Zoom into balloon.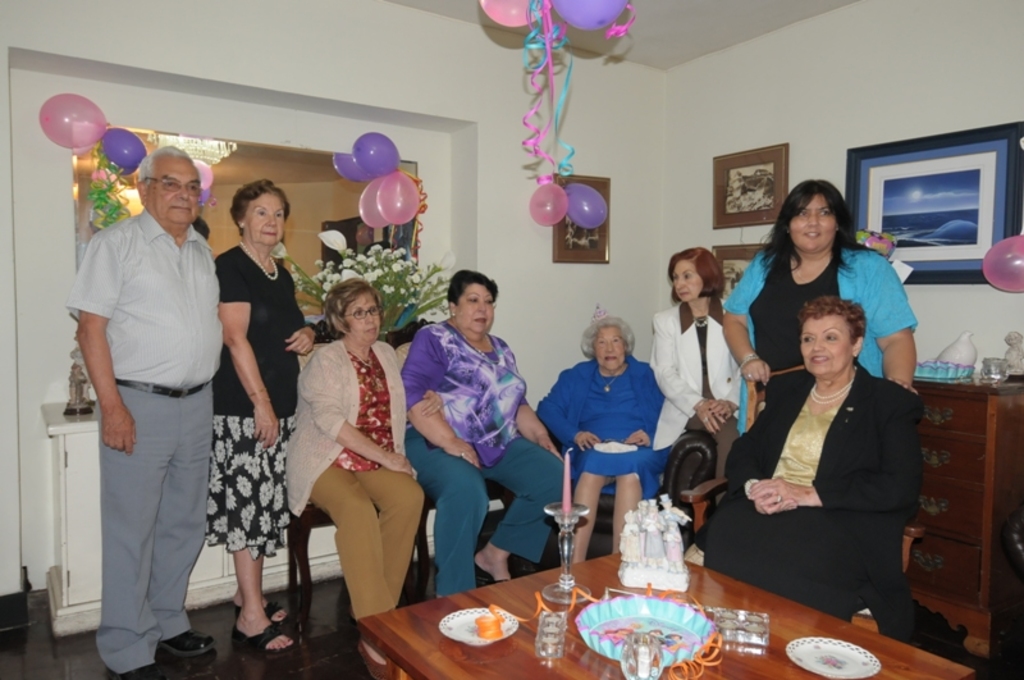
Zoom target: locate(553, 0, 627, 32).
